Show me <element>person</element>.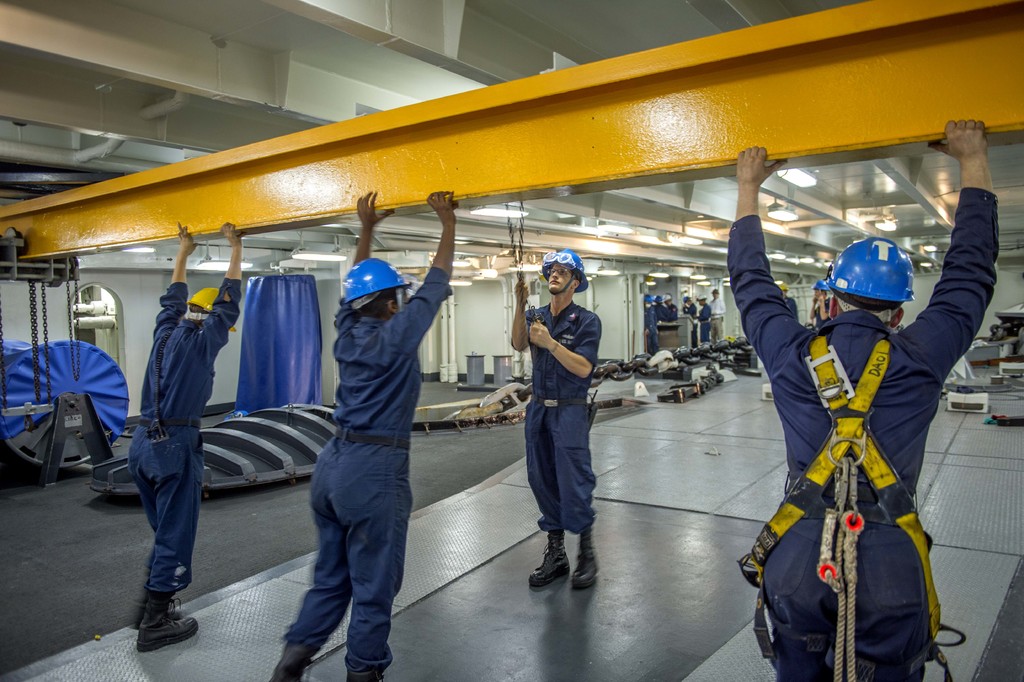
<element>person</element> is here: [131,225,250,654].
